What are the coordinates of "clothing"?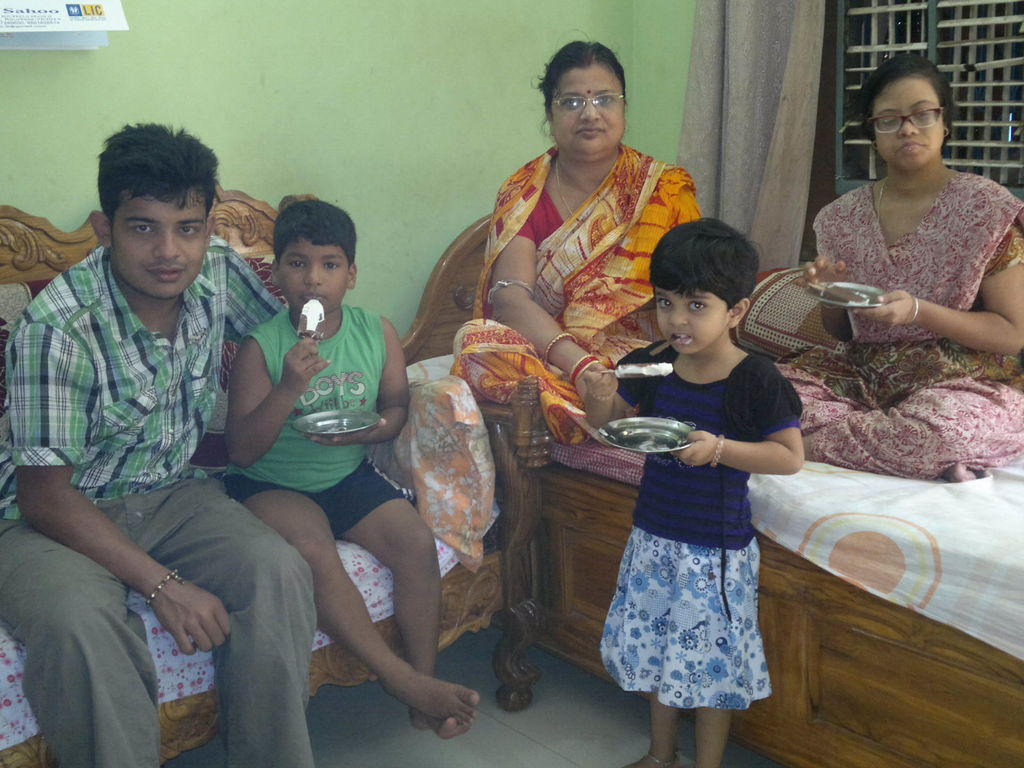
451:144:706:447.
